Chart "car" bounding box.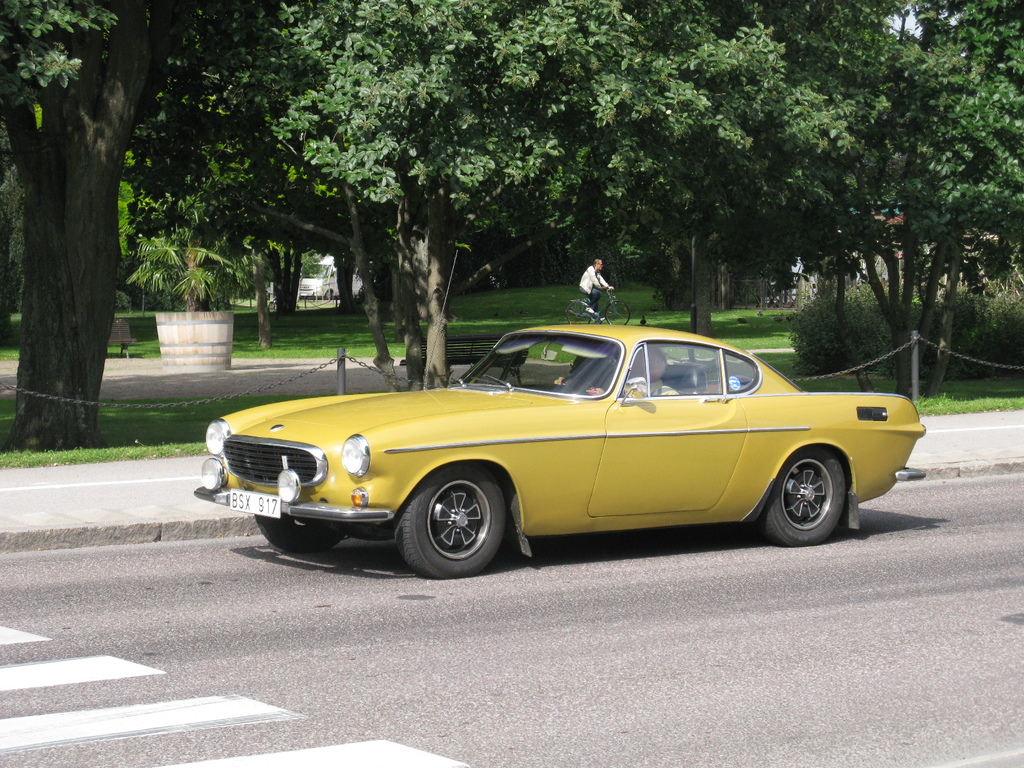
Charted: 191,320,927,579.
